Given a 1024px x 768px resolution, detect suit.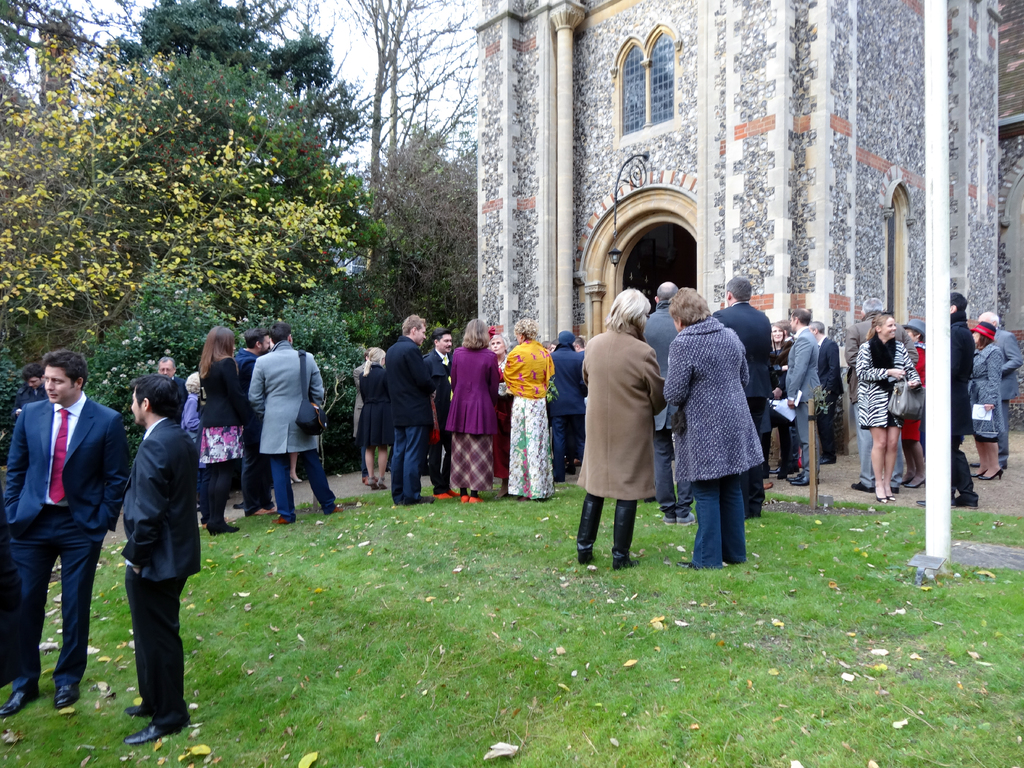
detection(391, 334, 438, 504).
